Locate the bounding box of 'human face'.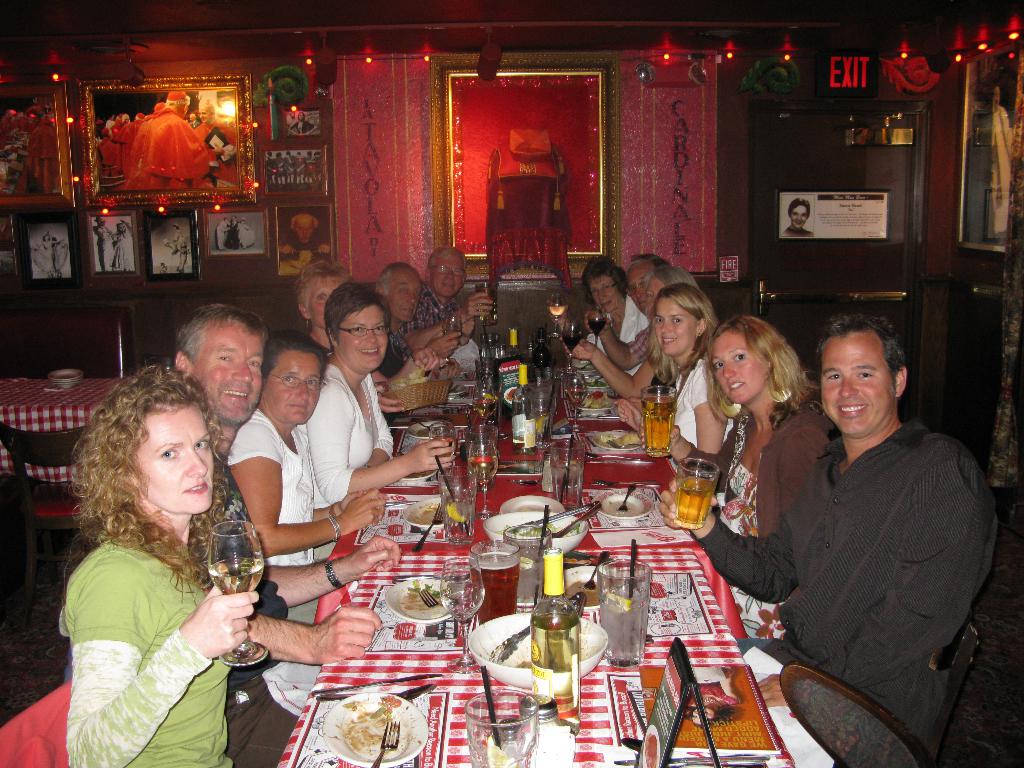
Bounding box: box(715, 331, 769, 403).
